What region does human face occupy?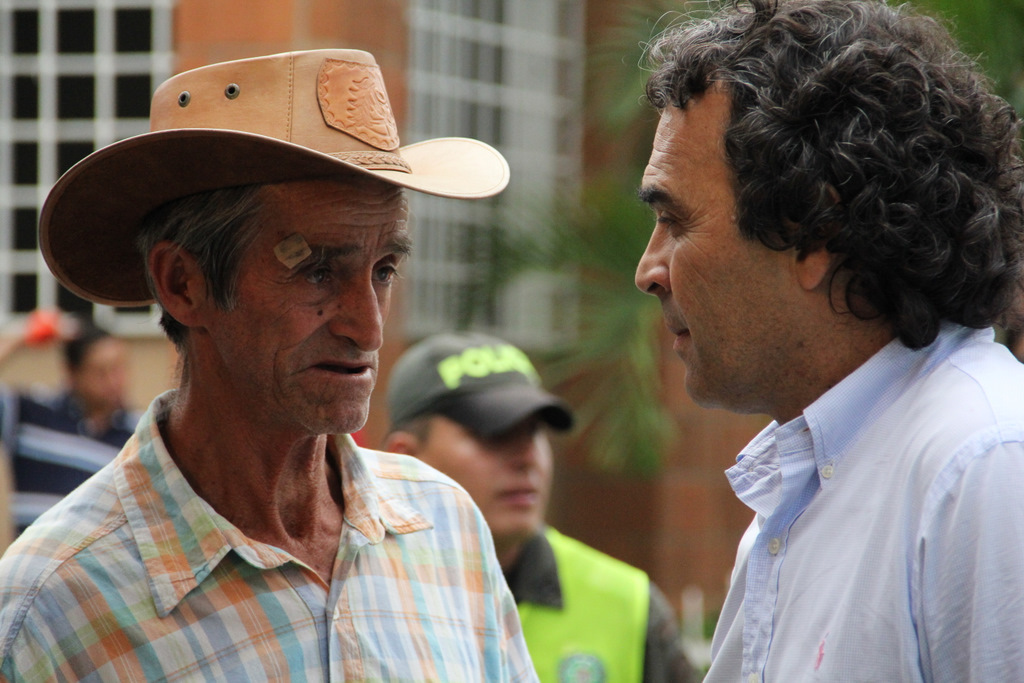
(82, 324, 135, 400).
